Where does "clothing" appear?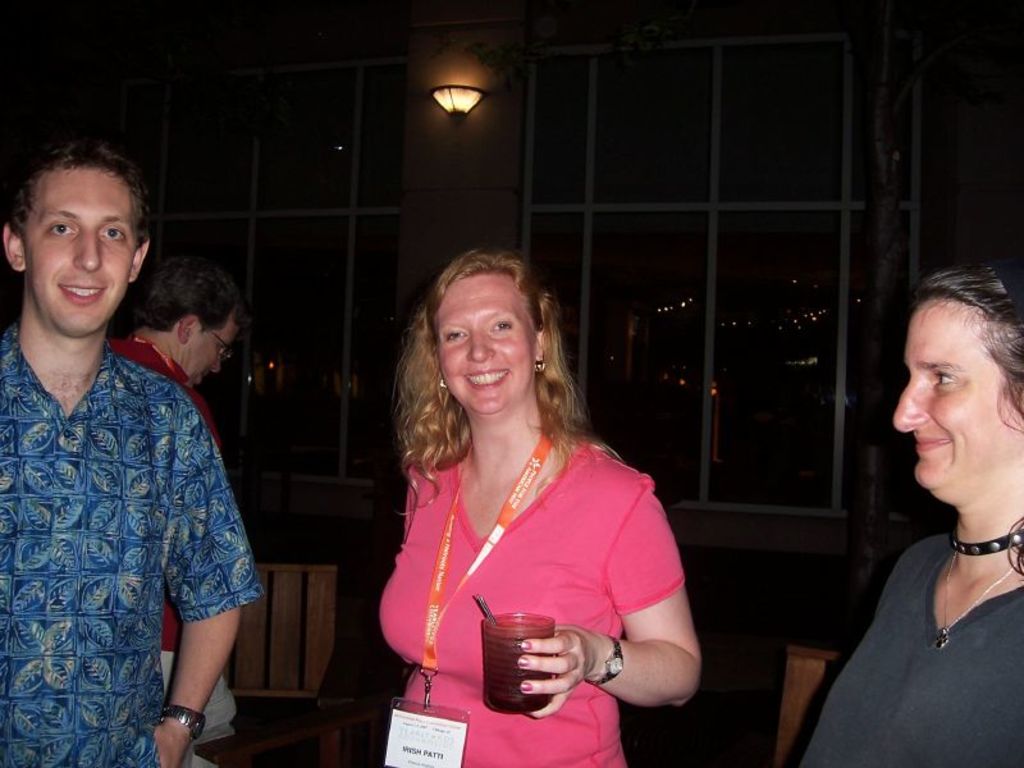
Appears at (x1=0, y1=321, x2=271, y2=767).
